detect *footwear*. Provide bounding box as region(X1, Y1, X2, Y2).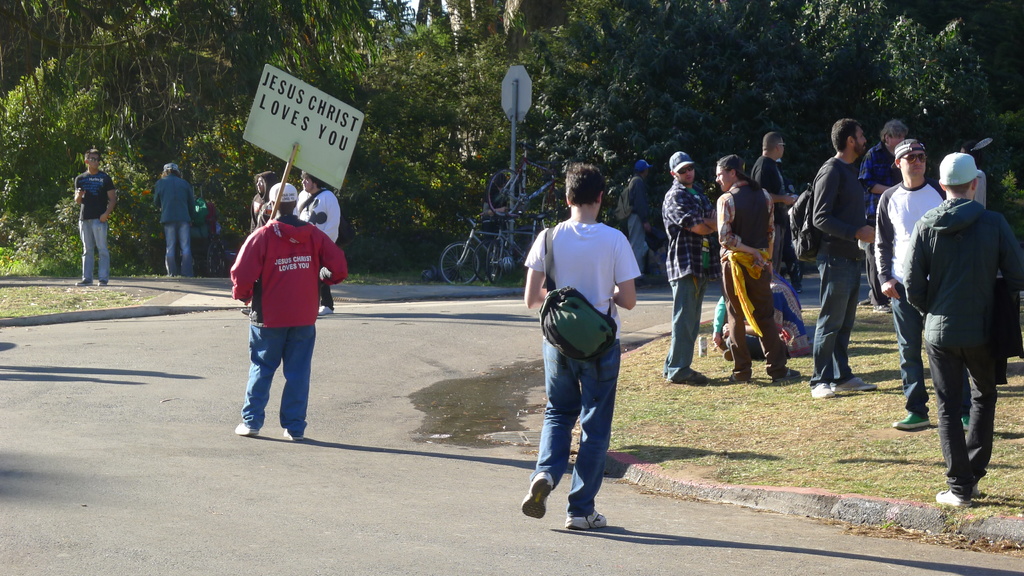
region(236, 421, 264, 435).
